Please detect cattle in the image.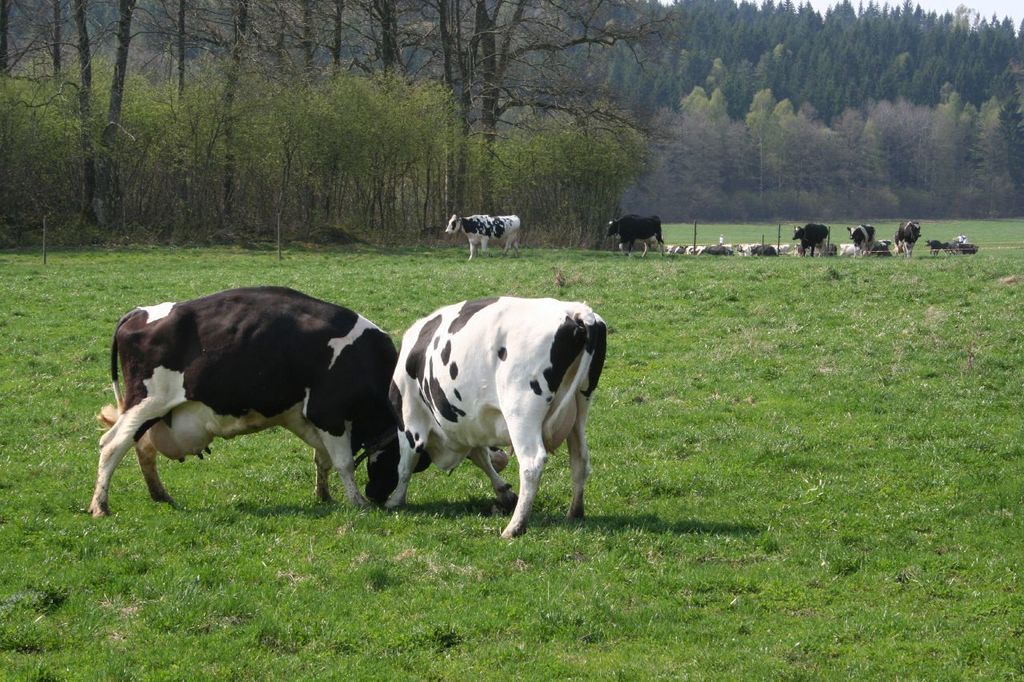
Rect(895, 233, 905, 257).
